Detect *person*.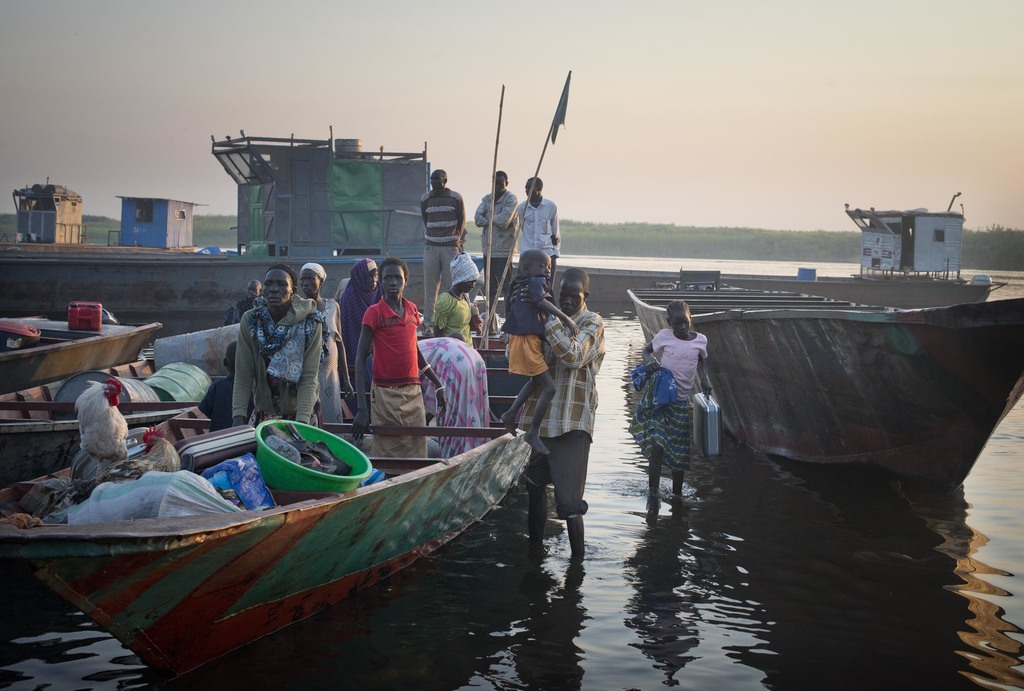
Detected at bbox(197, 341, 253, 431).
